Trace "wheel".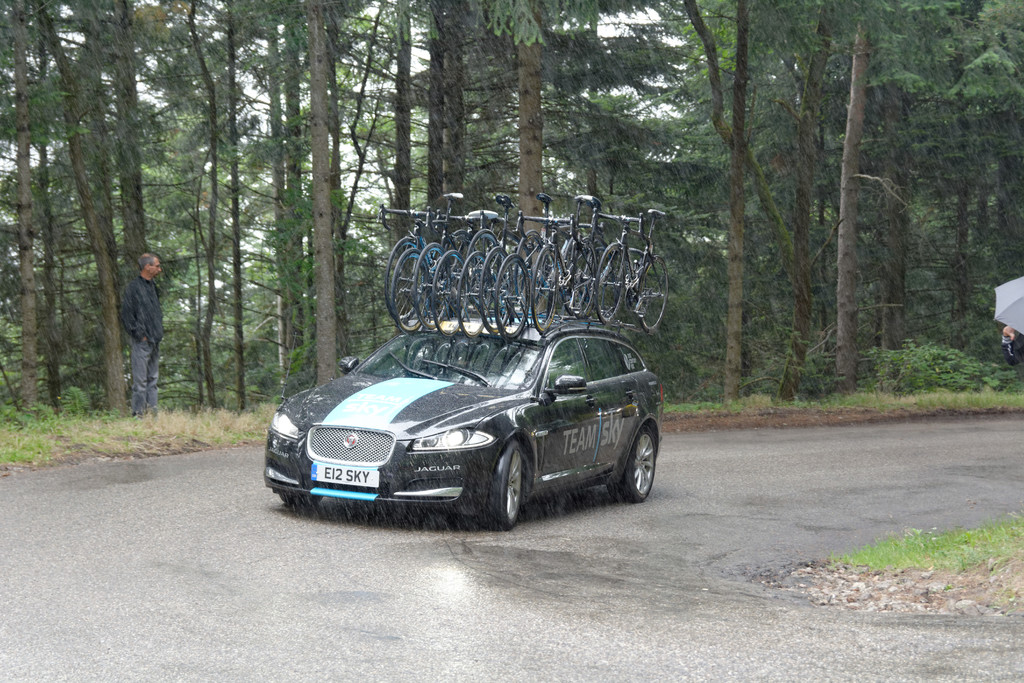
Traced to <box>584,248,619,317</box>.
